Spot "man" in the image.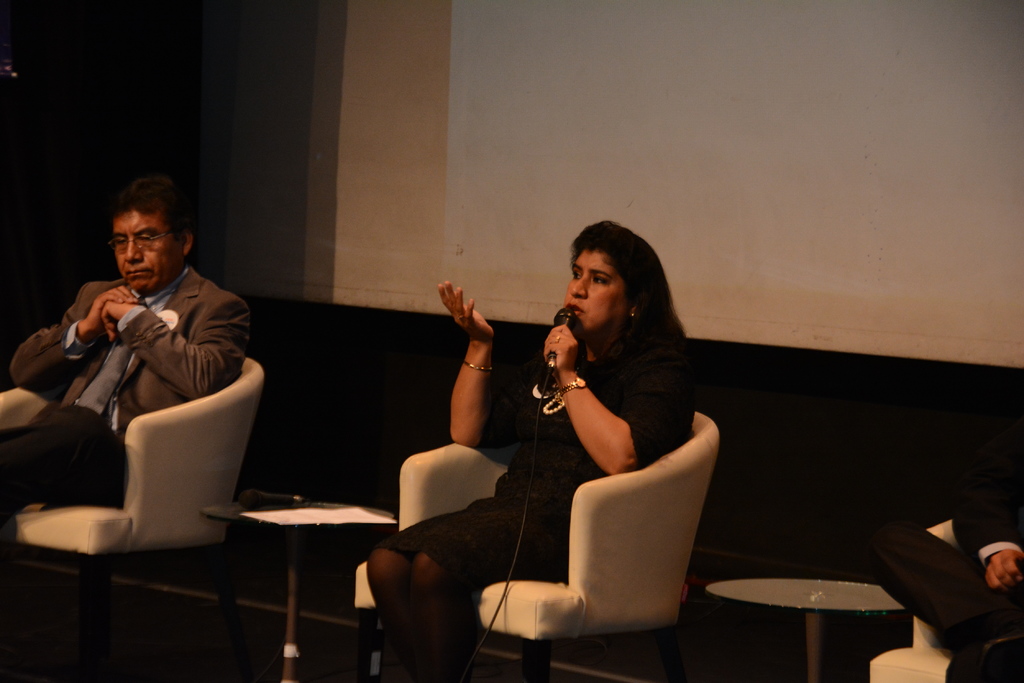
"man" found at (8, 178, 268, 572).
